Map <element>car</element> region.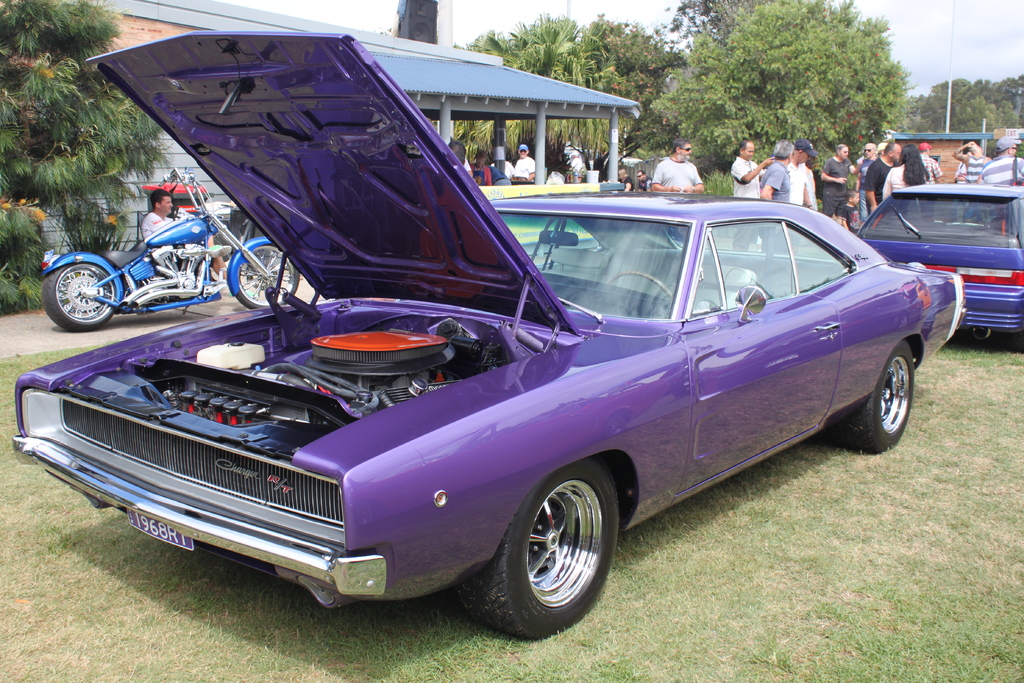
Mapped to [160,173,907,638].
